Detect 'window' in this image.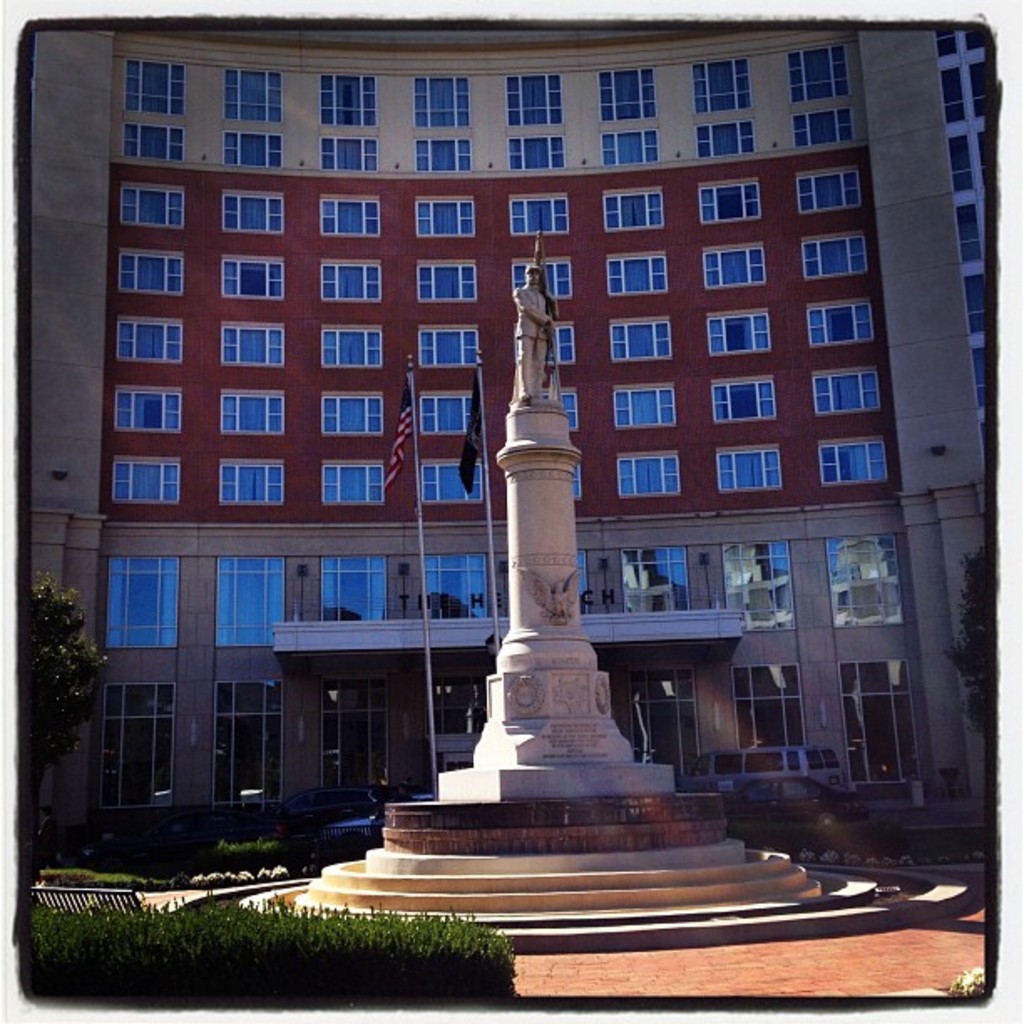
Detection: region(791, 107, 853, 152).
